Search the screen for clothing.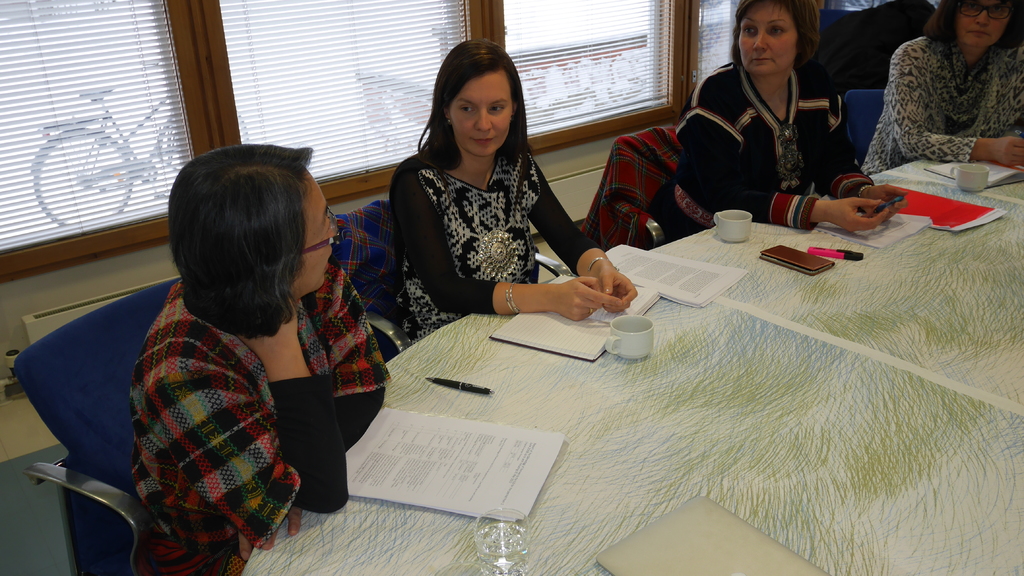
Found at crop(678, 51, 867, 258).
